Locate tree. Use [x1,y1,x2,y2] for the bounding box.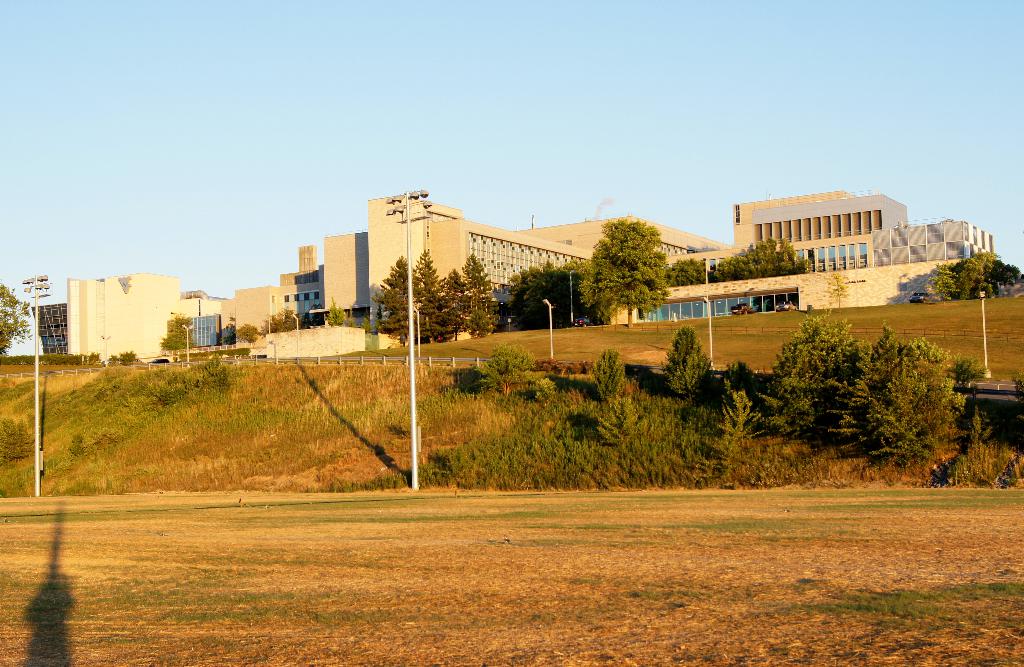
[859,323,964,456].
